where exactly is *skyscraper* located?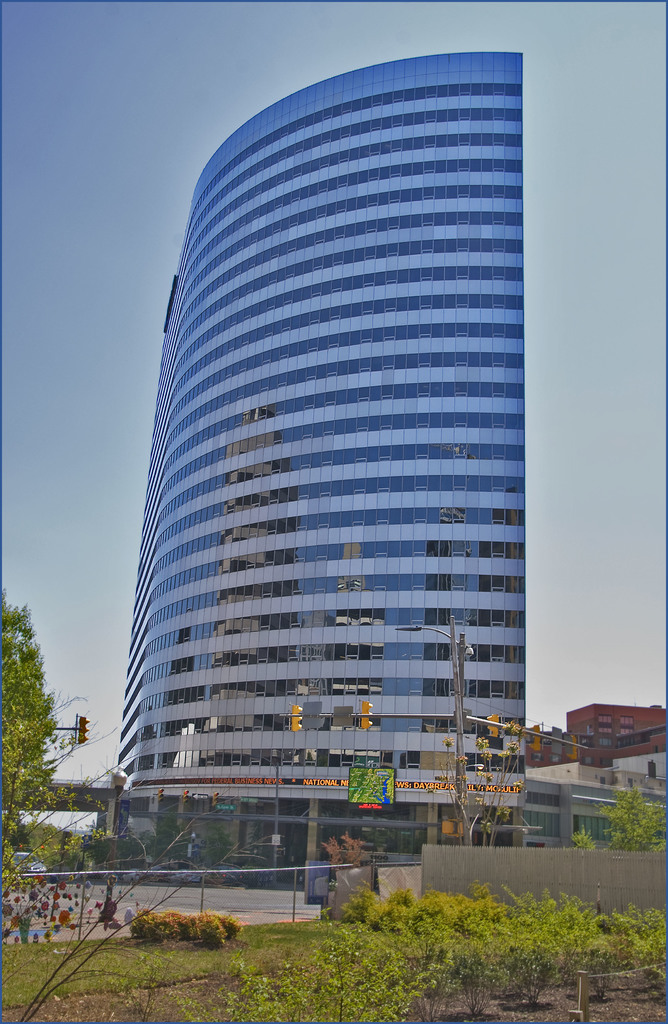
Its bounding box is select_region(102, 66, 569, 883).
